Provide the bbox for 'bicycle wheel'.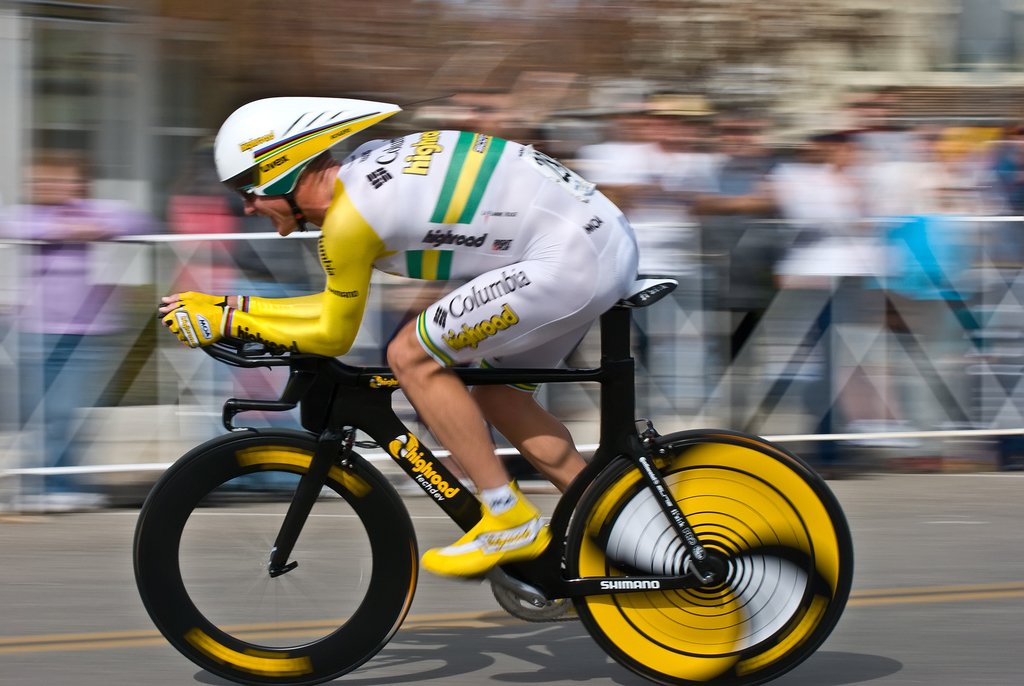
(118,425,416,683).
